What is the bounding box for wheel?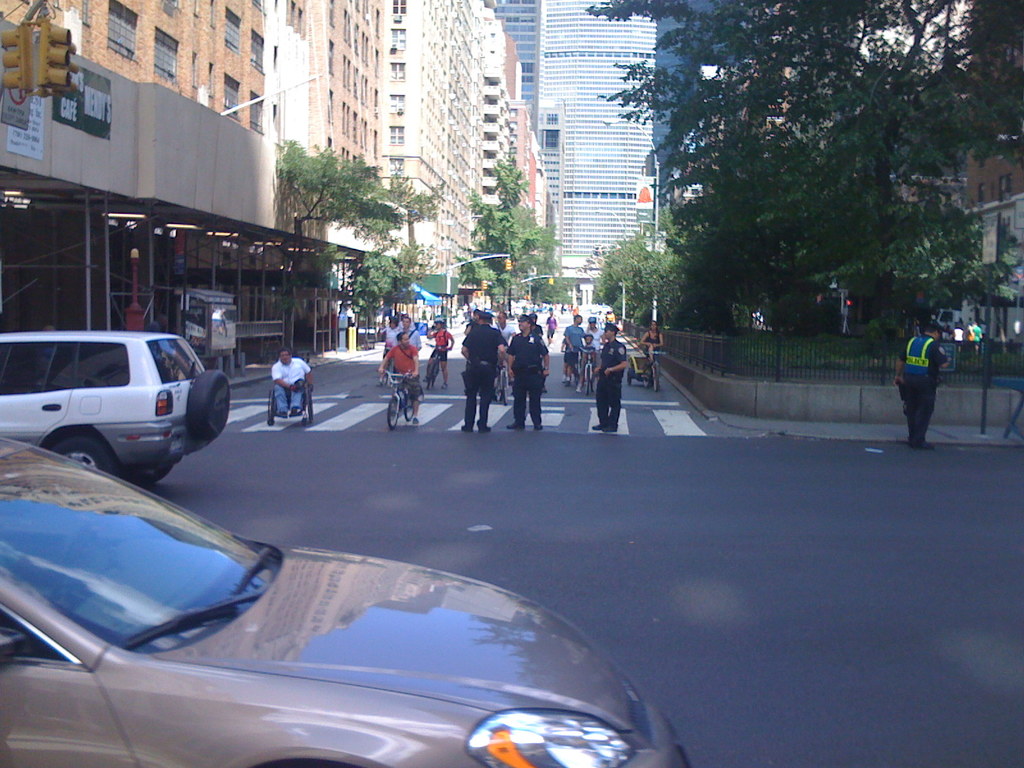
<bbox>126, 468, 171, 486</bbox>.
